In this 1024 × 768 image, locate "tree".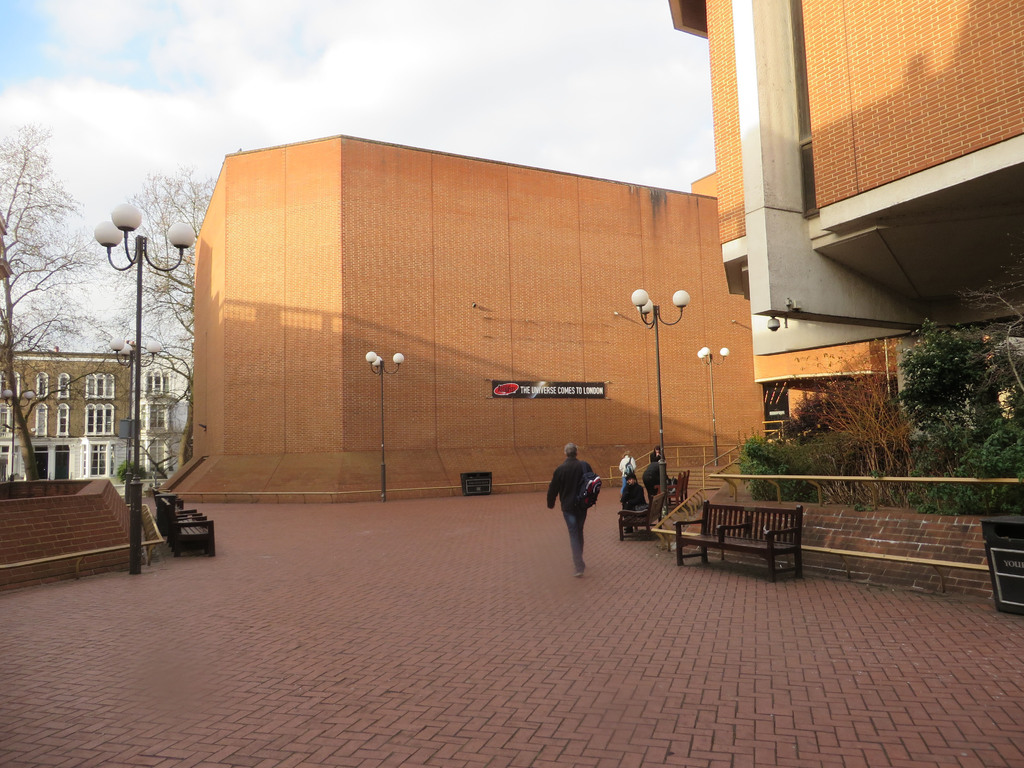
Bounding box: [99, 173, 212, 454].
